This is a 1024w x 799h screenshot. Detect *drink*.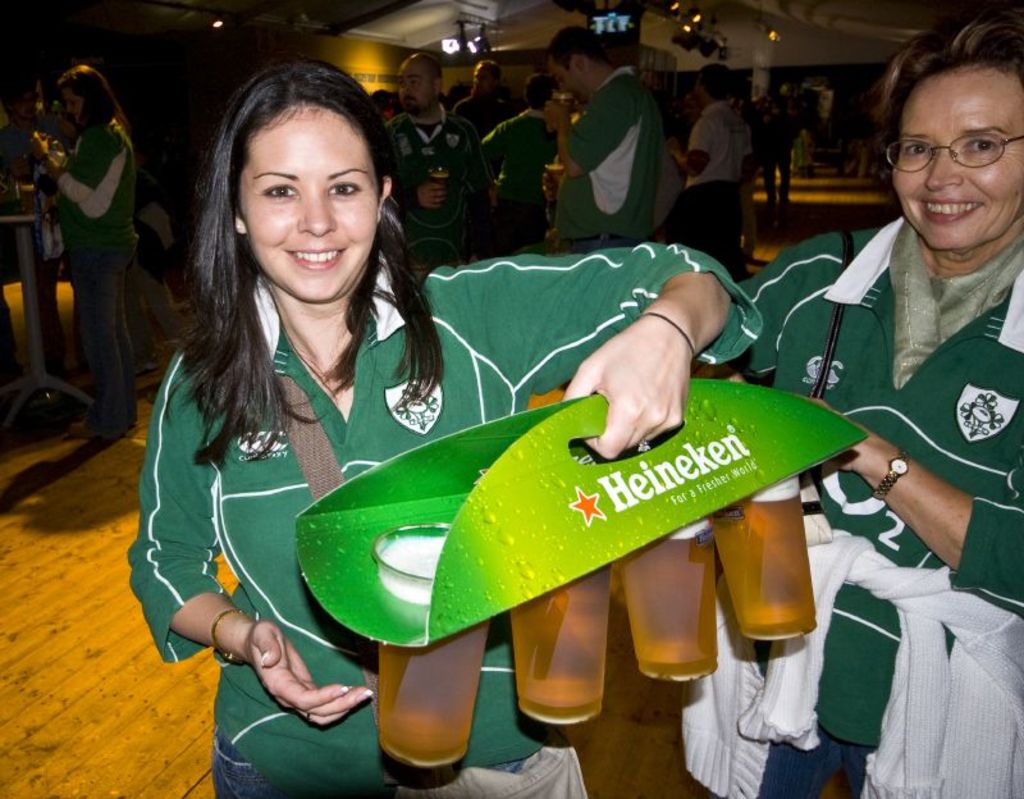
{"left": 714, "top": 475, "right": 819, "bottom": 640}.
